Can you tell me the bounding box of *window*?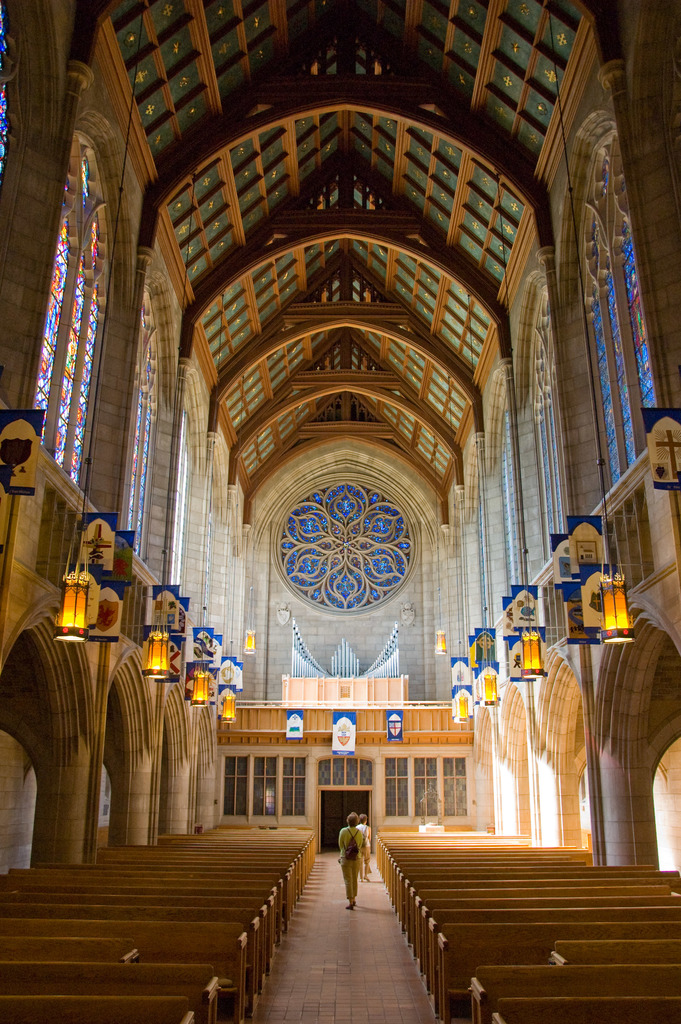
box=[170, 419, 189, 600].
